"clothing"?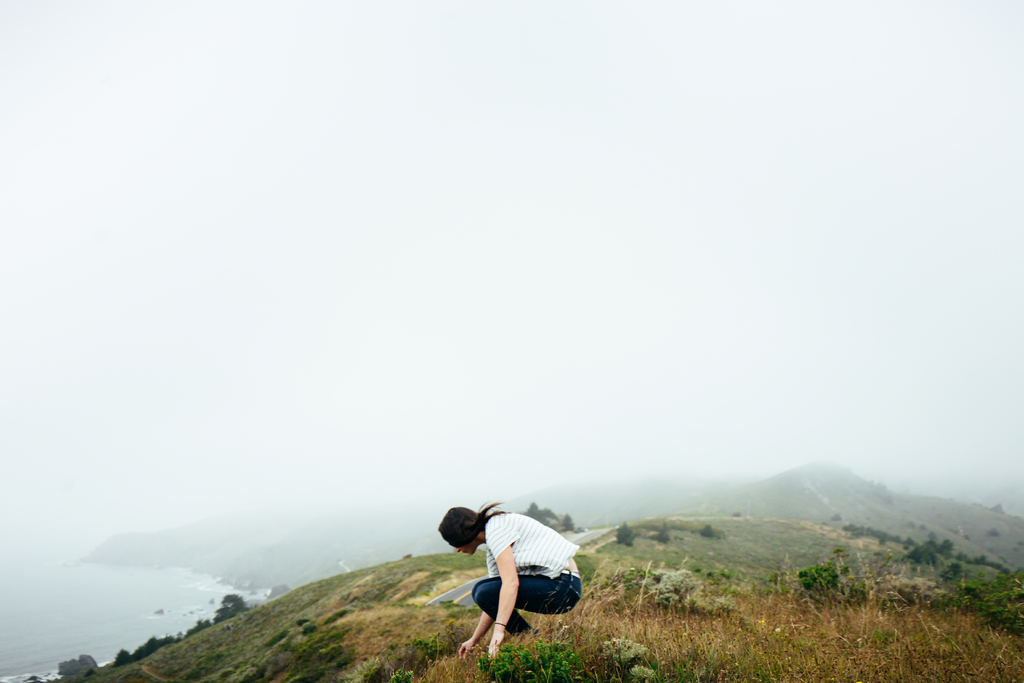
left=470, top=512, right=581, bottom=634
